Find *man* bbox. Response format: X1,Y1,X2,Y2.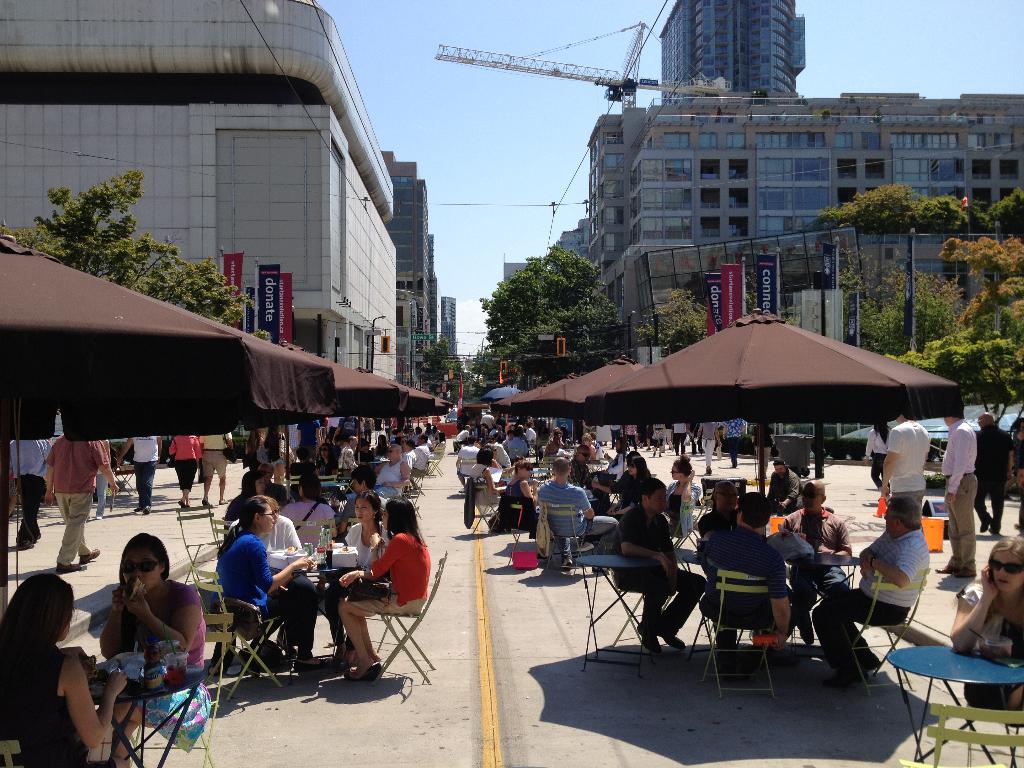
778,477,852,645.
